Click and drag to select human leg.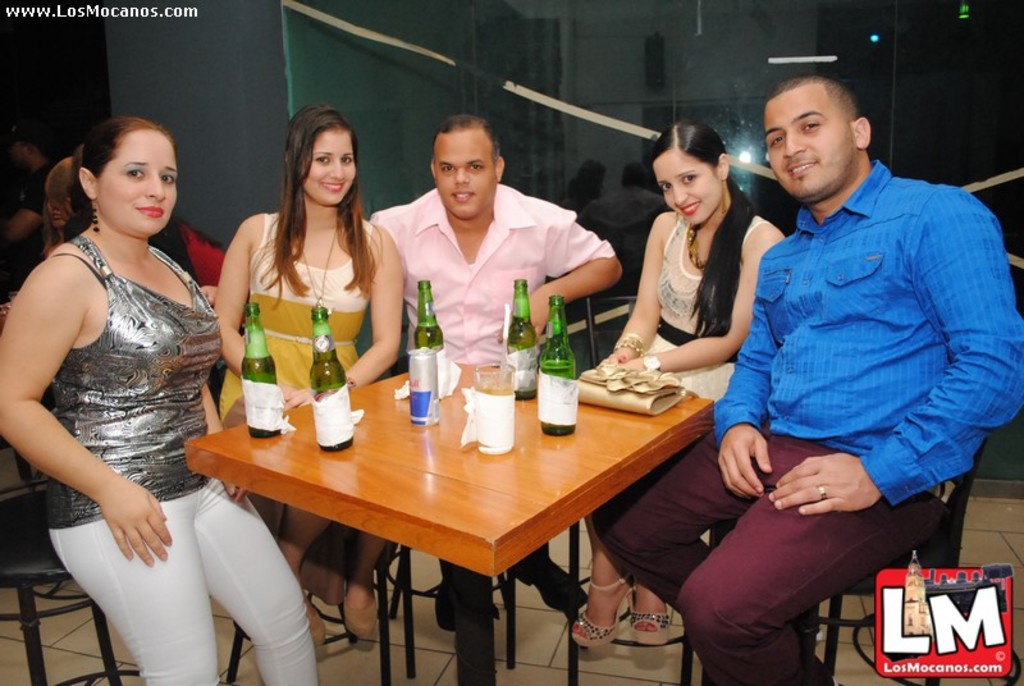
Selection: bbox=[442, 555, 490, 685].
